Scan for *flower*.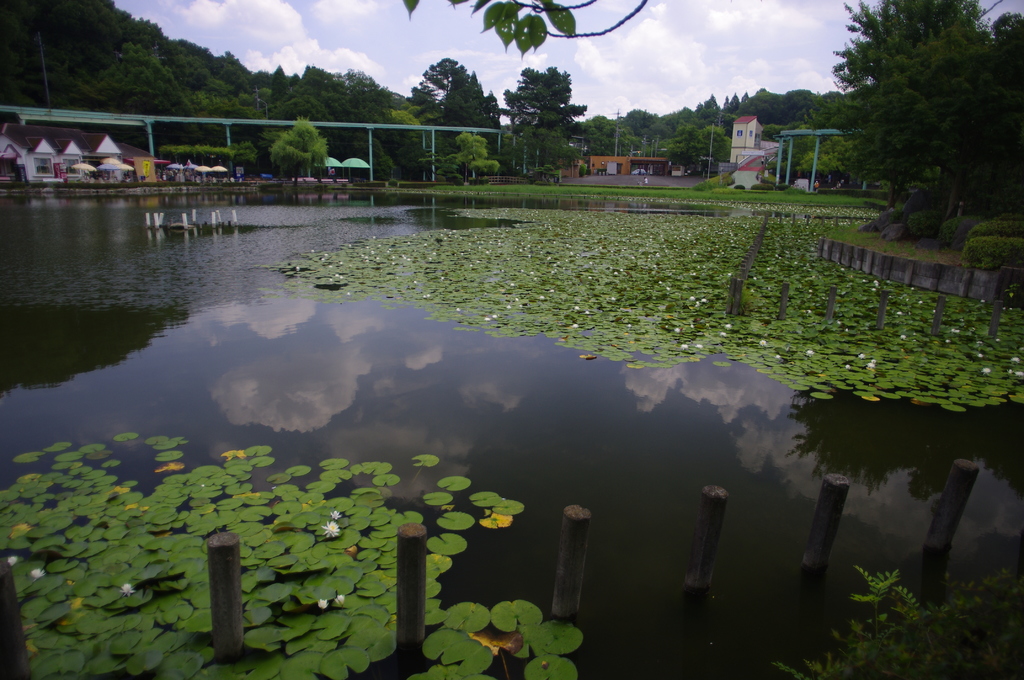
Scan result: Rect(321, 521, 339, 536).
